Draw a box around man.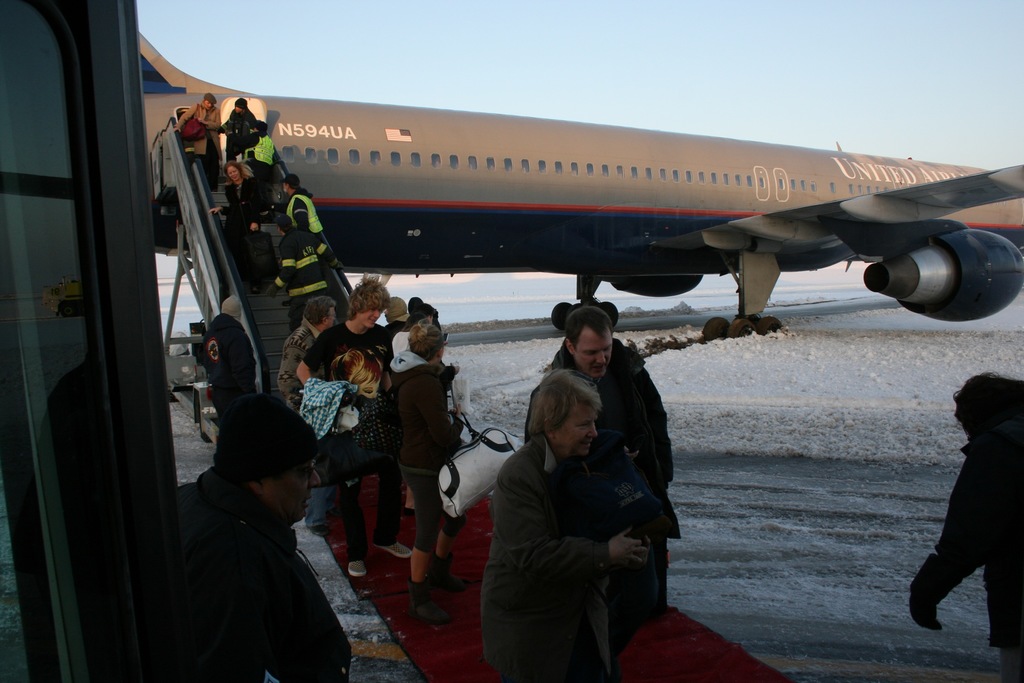
(274,294,341,488).
